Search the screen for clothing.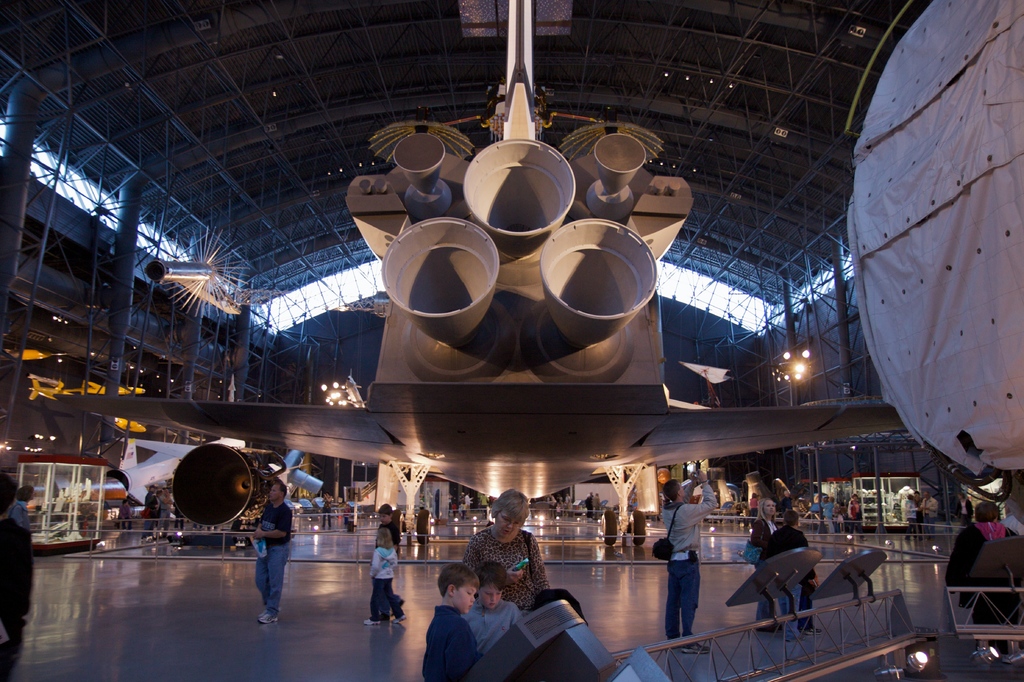
Found at rect(664, 481, 716, 644).
